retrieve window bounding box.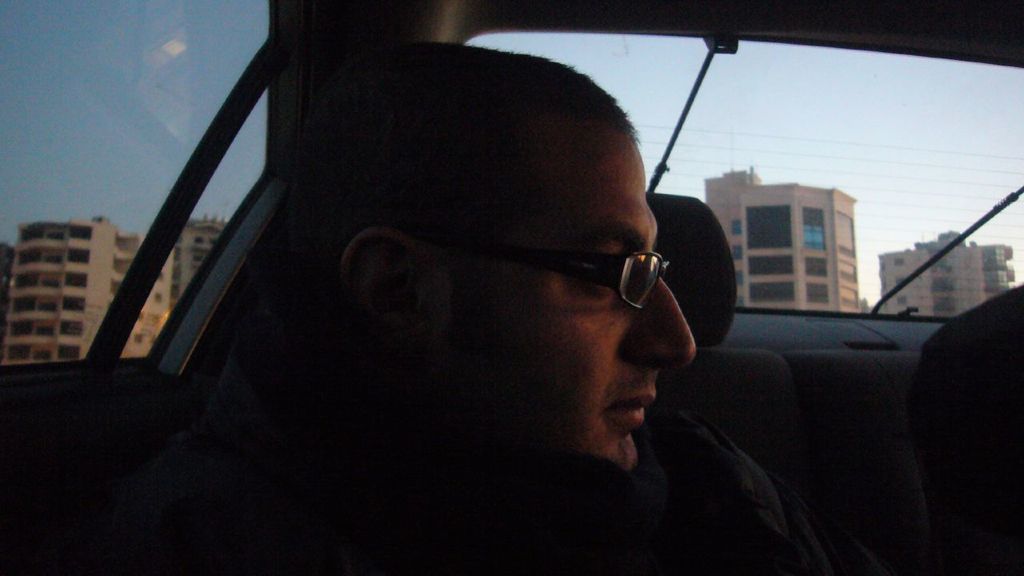
Bounding box: (842,287,858,309).
